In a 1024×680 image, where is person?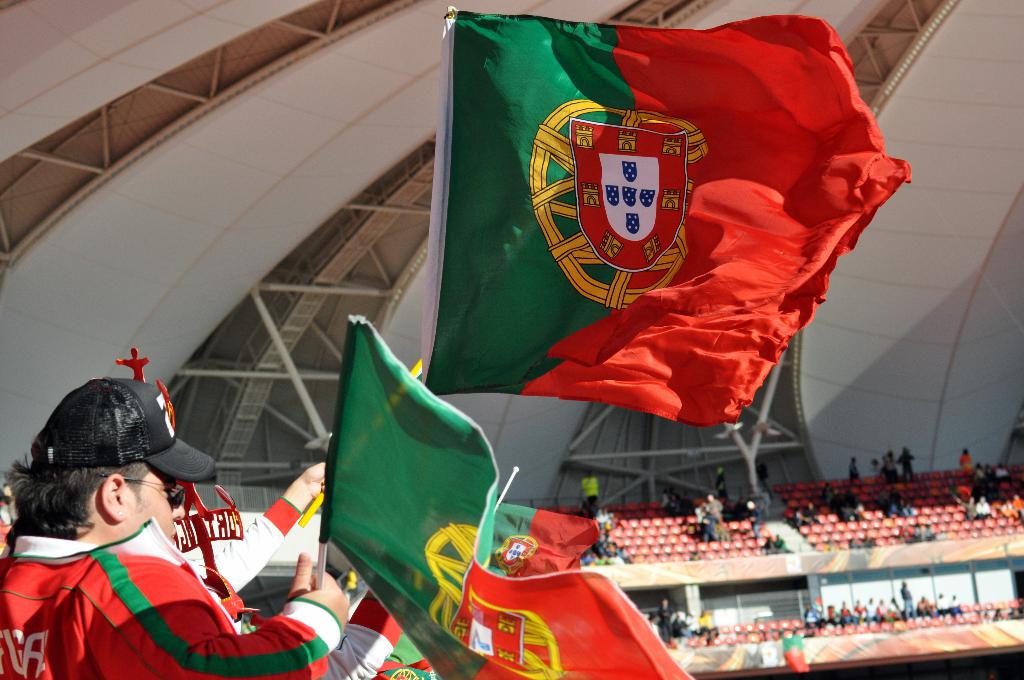
(913,592,938,617).
